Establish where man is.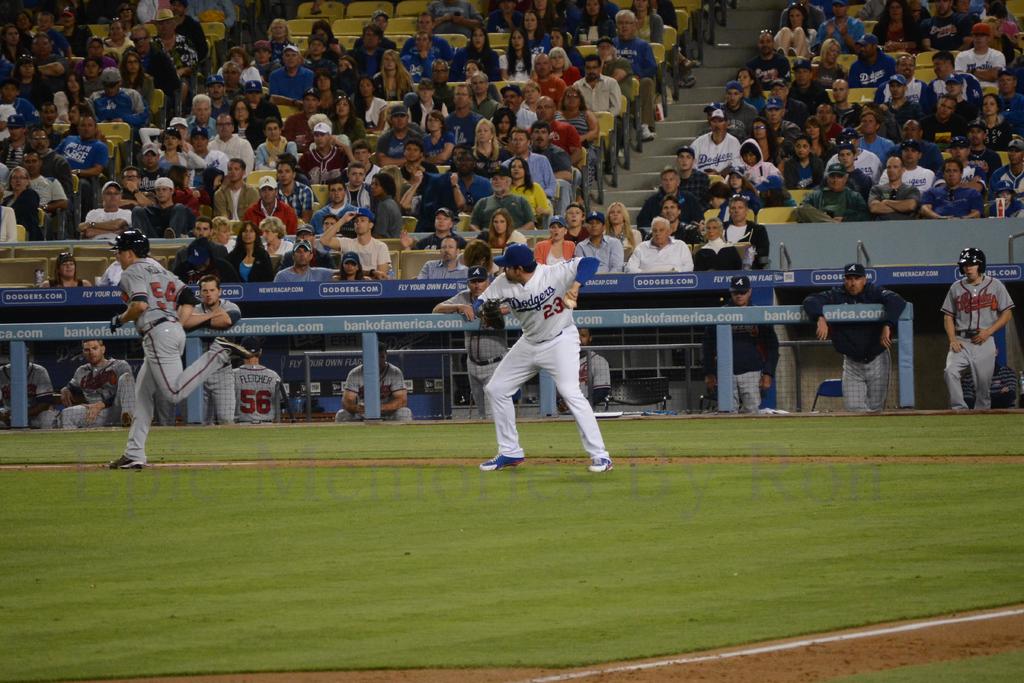
Established at <box>964,120,1009,174</box>.
